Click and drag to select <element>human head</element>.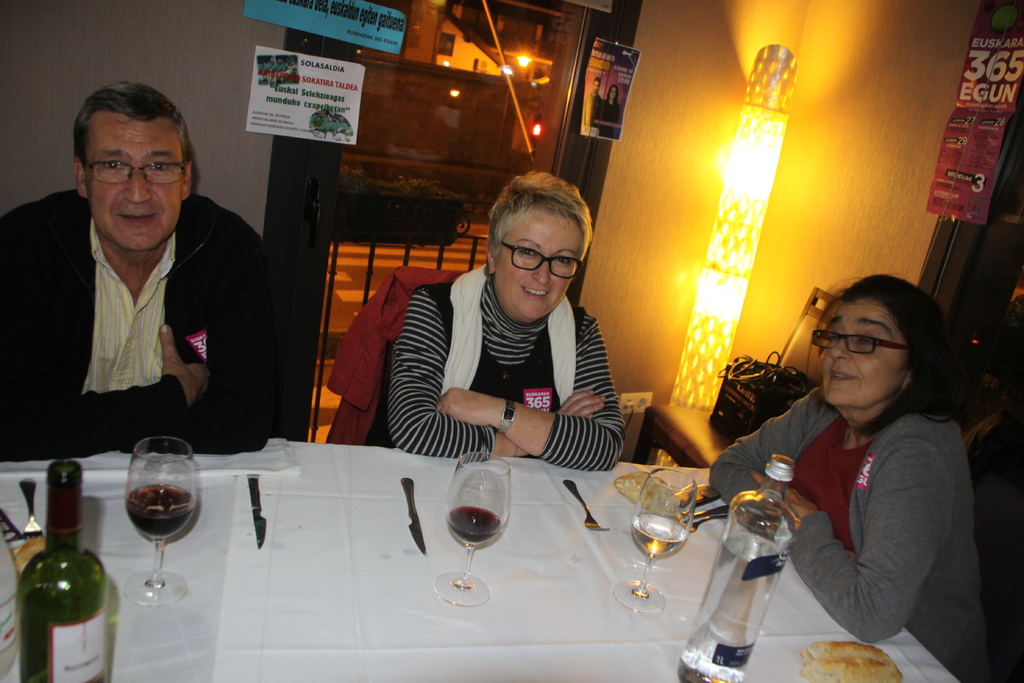
Selection: [x1=820, y1=268, x2=943, y2=408].
